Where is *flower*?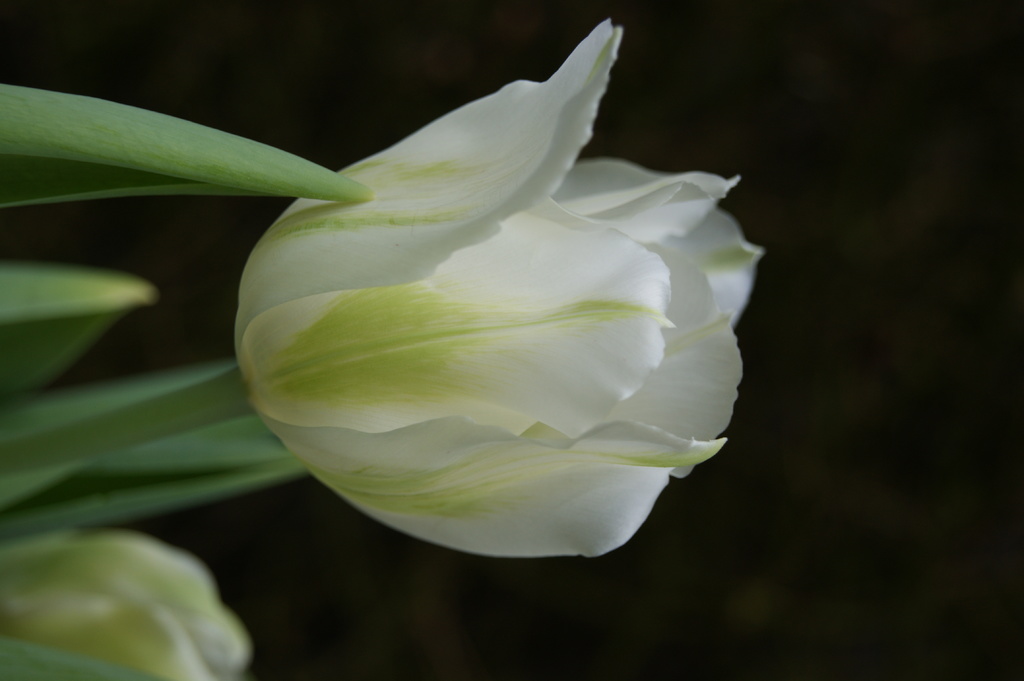
195,18,776,586.
